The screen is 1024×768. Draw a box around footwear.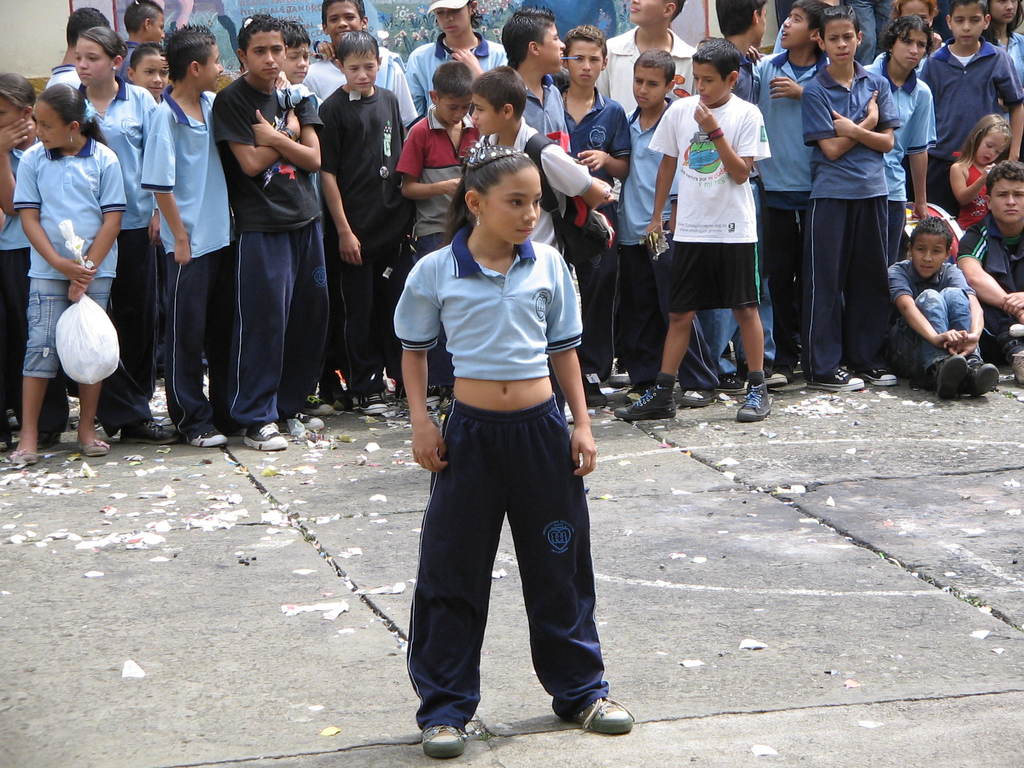
772:365:791:381.
